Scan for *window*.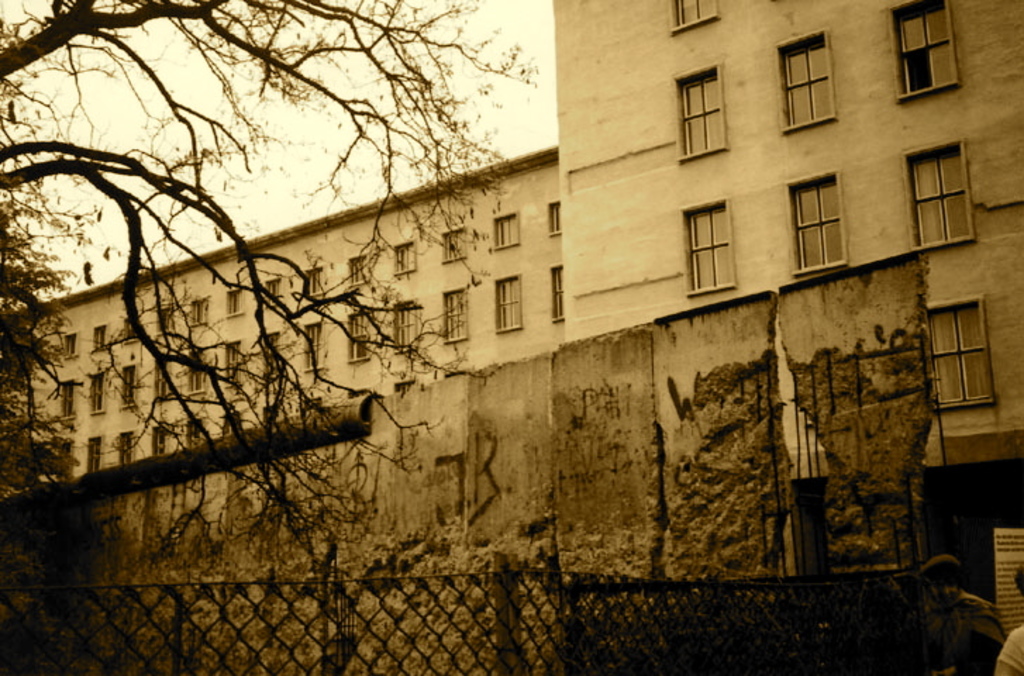
Scan result: bbox=(489, 201, 528, 252).
